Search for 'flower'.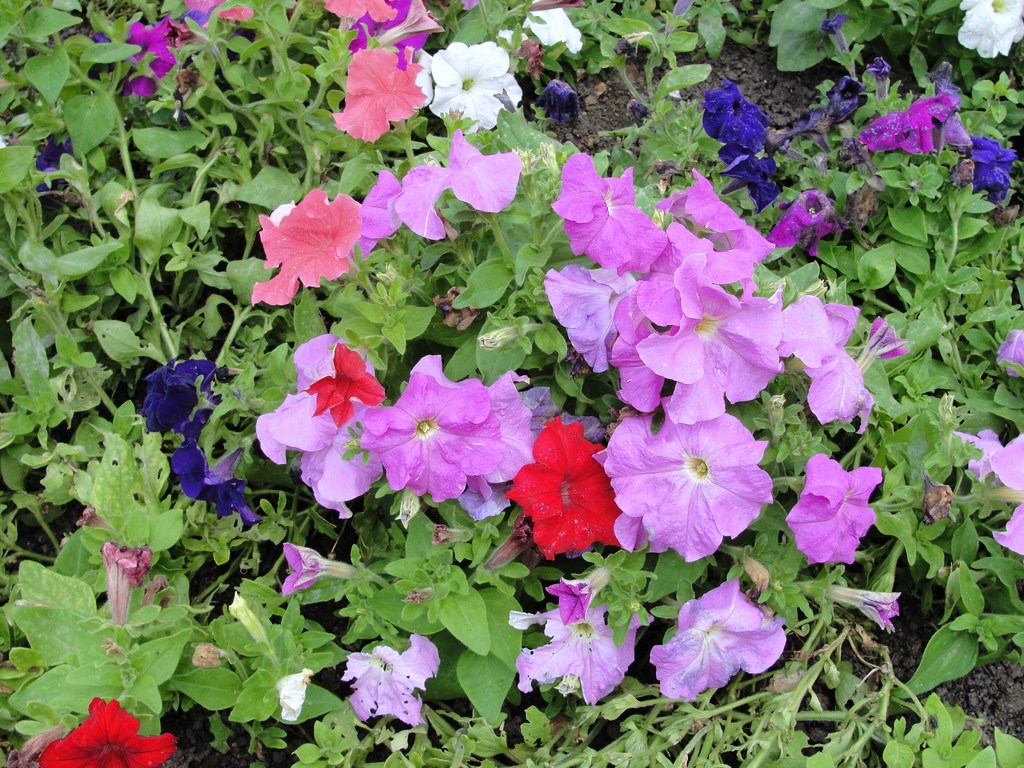
Found at 509/590/652/708.
